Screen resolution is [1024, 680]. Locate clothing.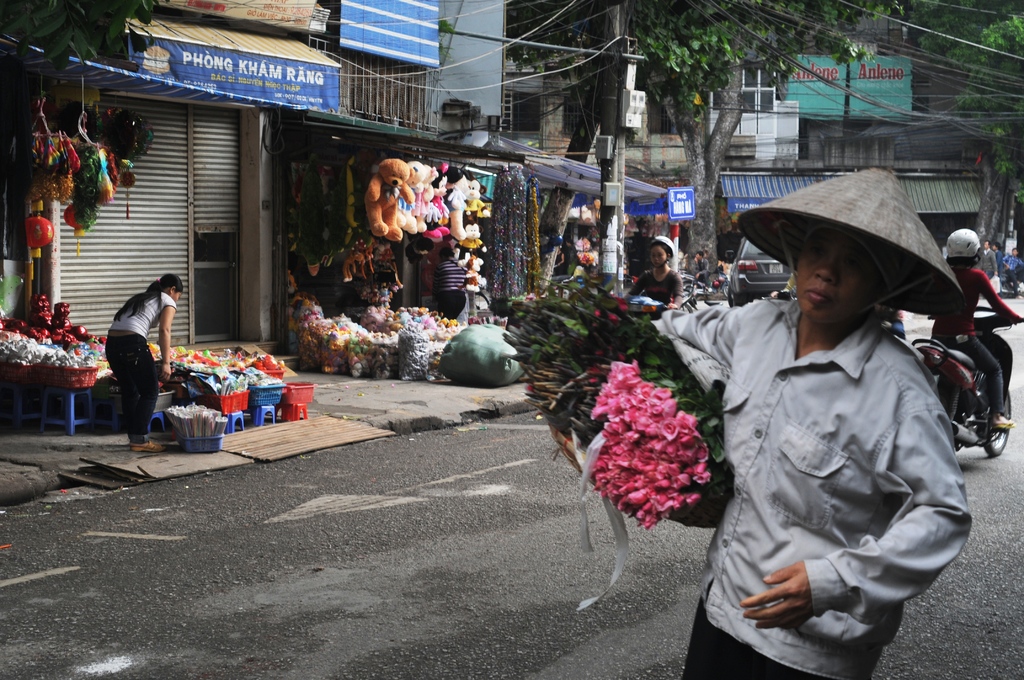
106:290:179:446.
